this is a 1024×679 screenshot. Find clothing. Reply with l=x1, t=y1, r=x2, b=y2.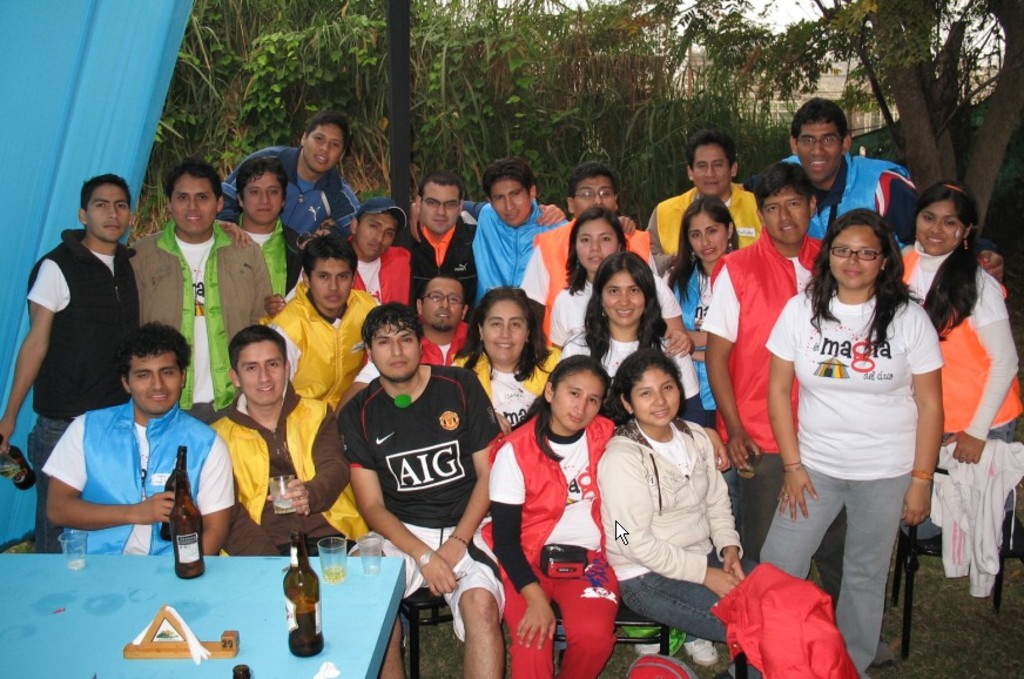
l=204, t=378, r=371, b=557.
